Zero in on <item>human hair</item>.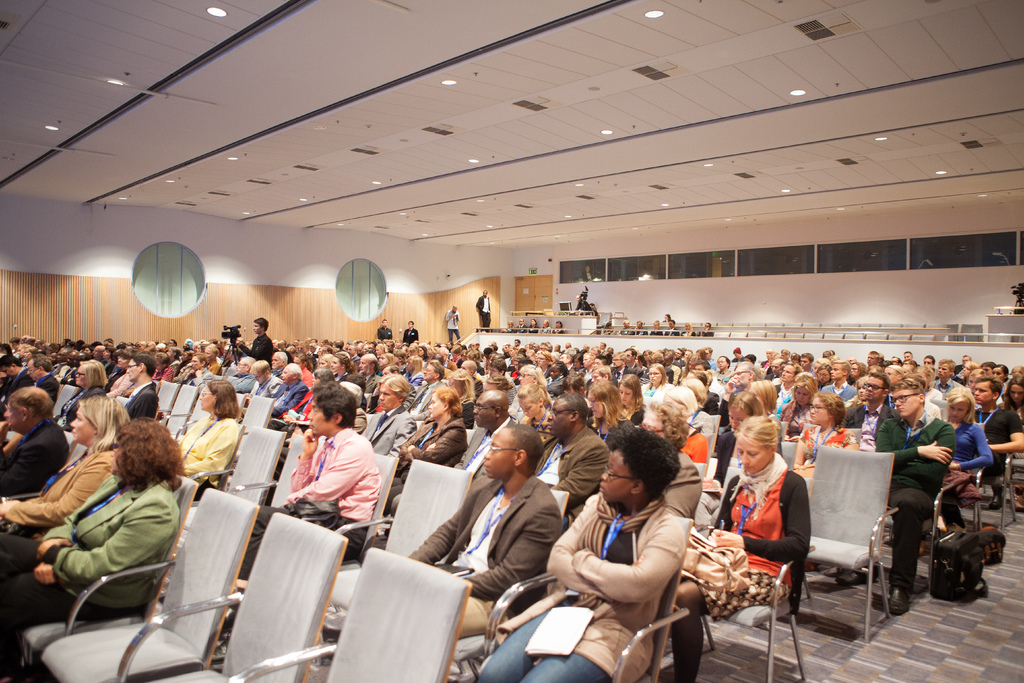
Zeroed in: [left=732, top=416, right=778, bottom=456].
